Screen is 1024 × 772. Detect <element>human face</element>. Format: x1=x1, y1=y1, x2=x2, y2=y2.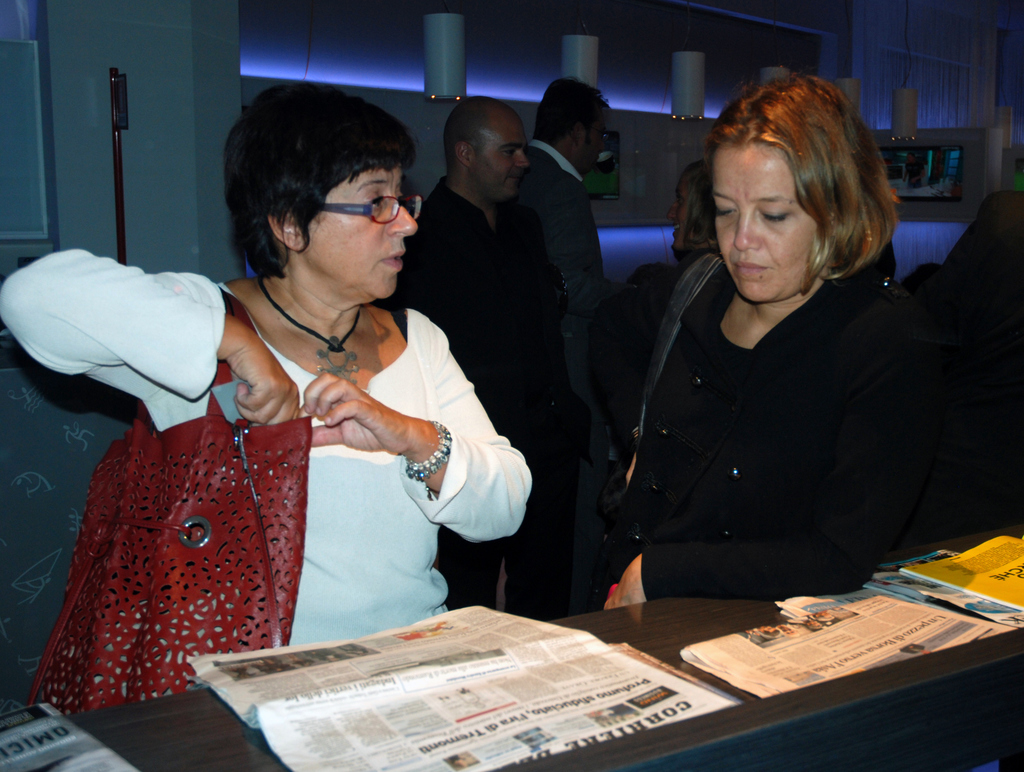
x1=473, y1=117, x2=532, y2=202.
